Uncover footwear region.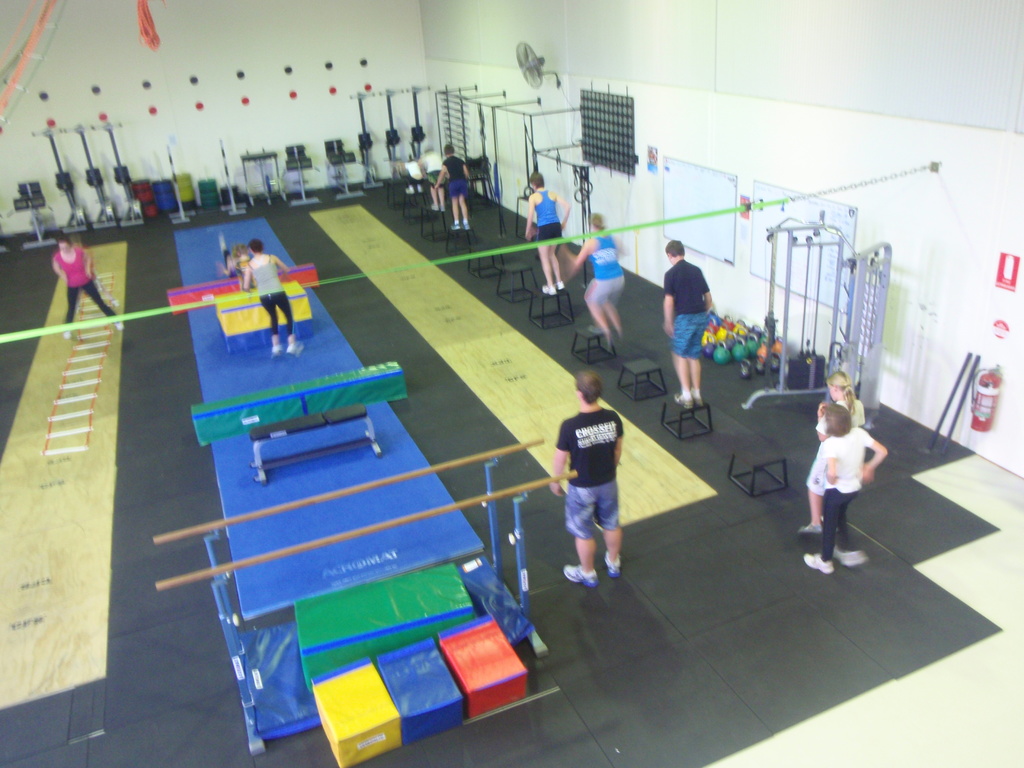
Uncovered: BBox(605, 550, 623, 574).
